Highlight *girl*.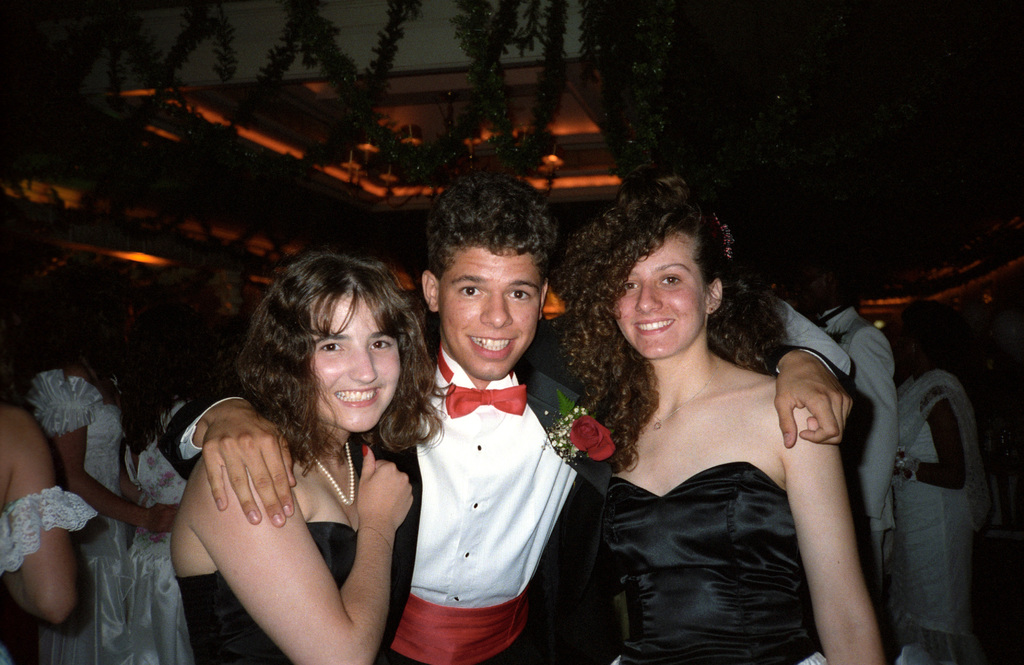
Highlighted region: region(0, 319, 101, 664).
